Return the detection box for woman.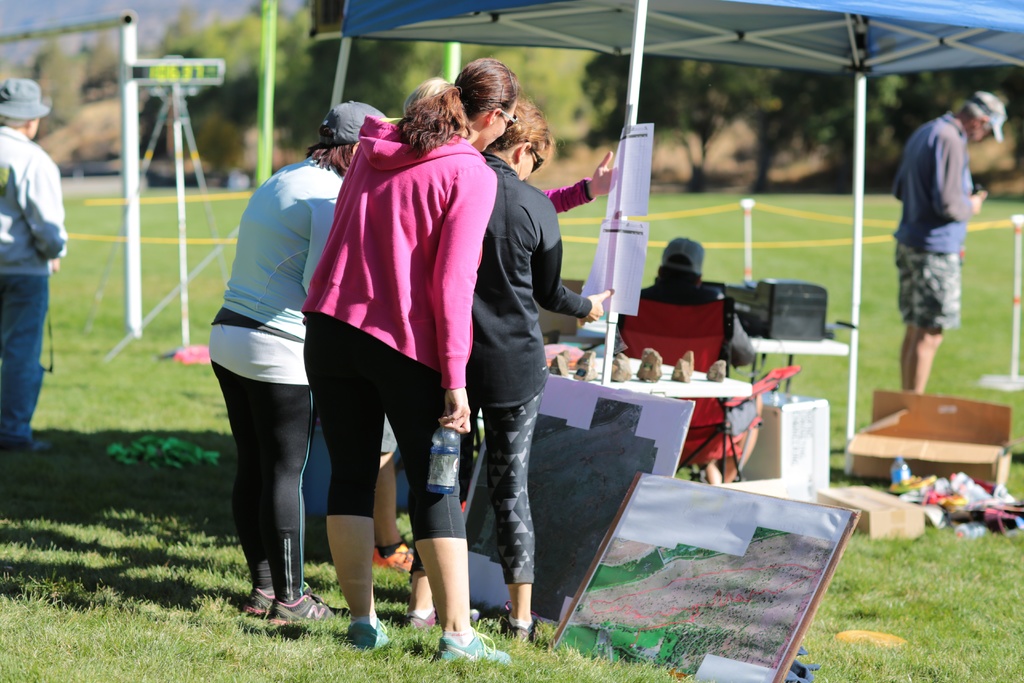
bbox=[398, 94, 616, 647].
